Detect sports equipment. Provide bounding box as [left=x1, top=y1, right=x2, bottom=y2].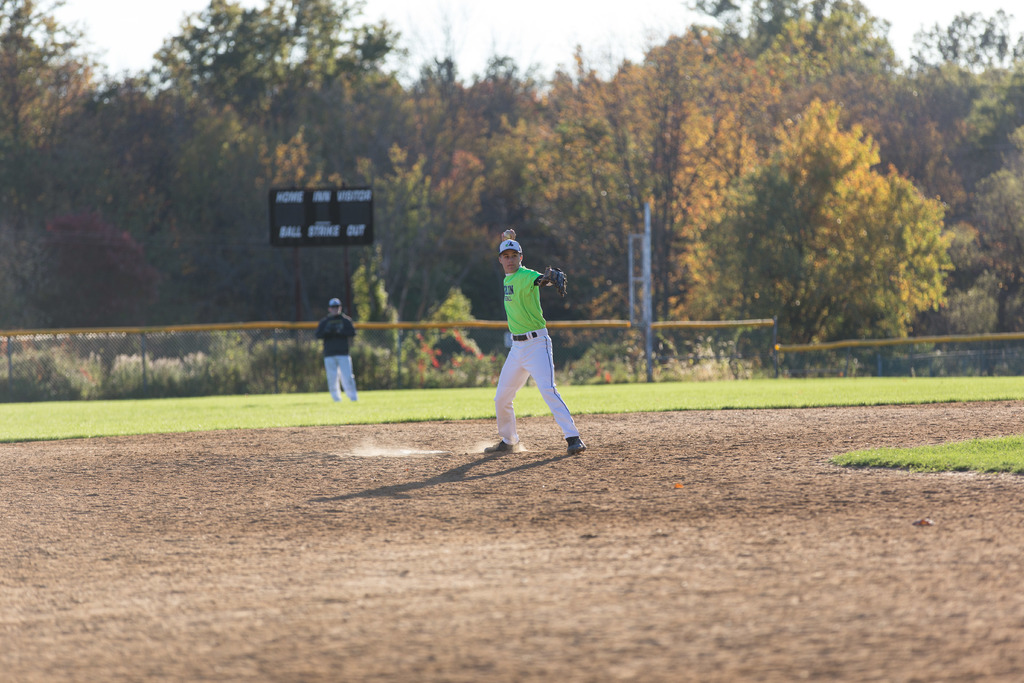
[left=563, top=434, right=584, bottom=458].
